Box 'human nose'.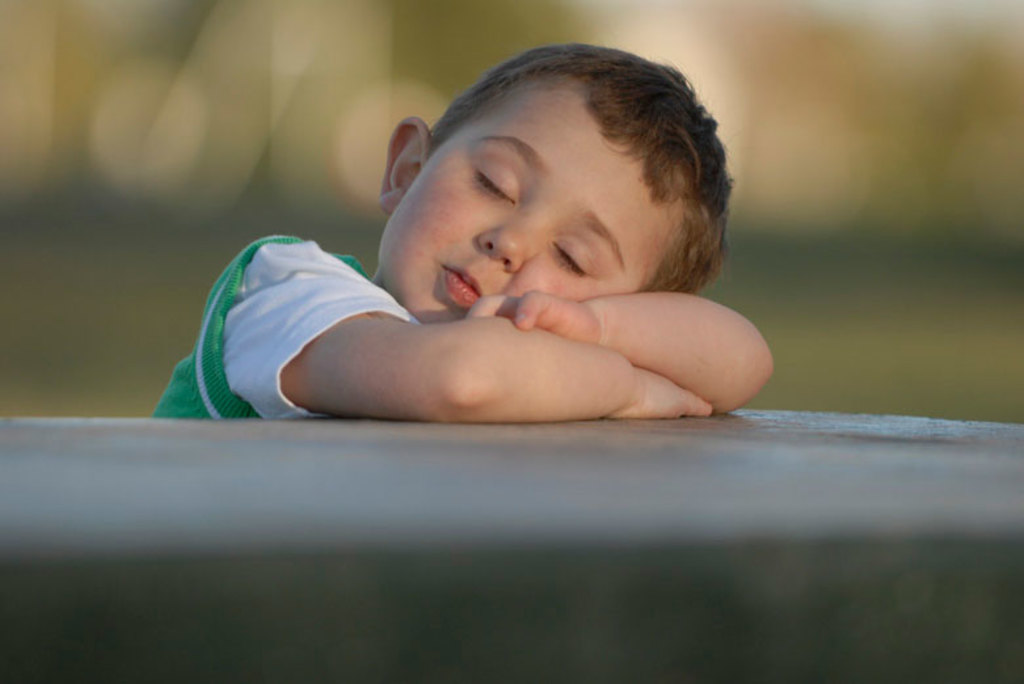
476:210:543:274.
